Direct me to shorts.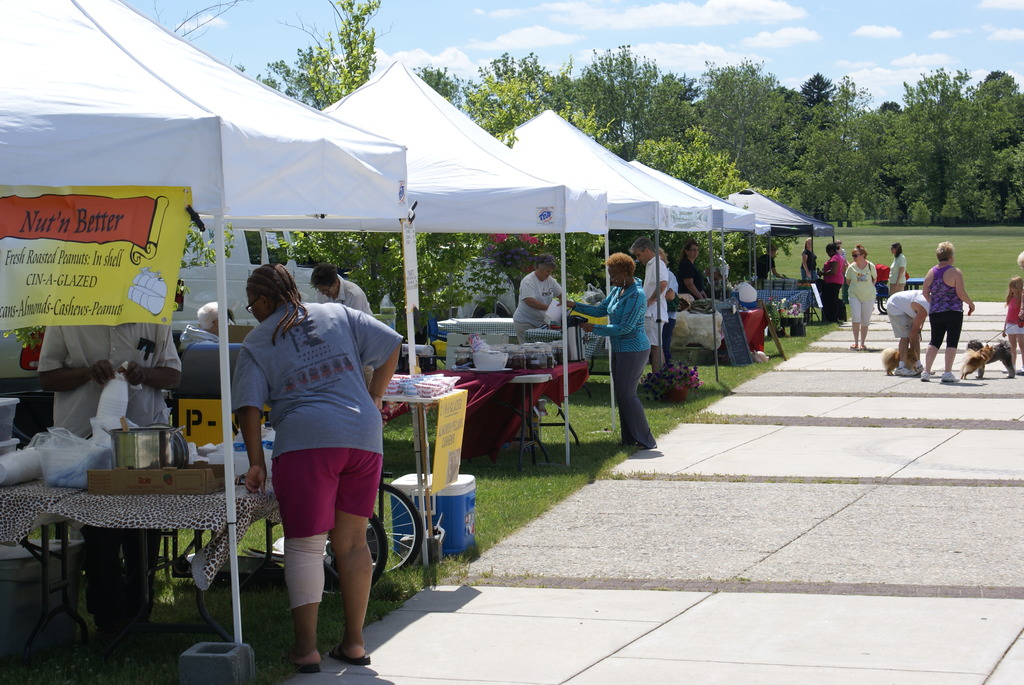
Direction: detection(844, 299, 871, 326).
